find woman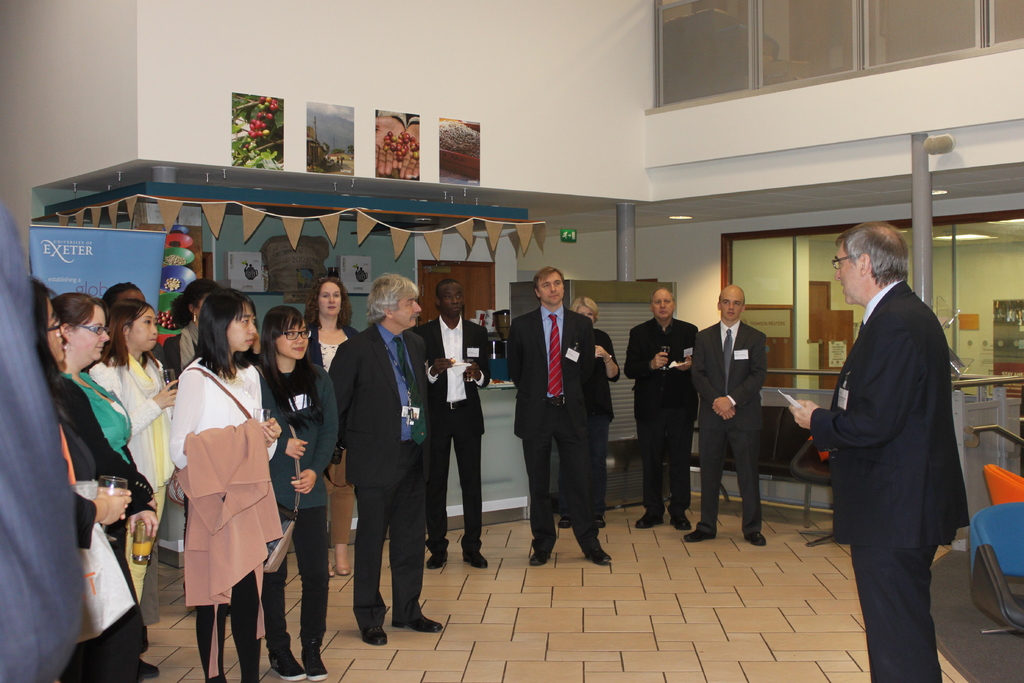
x1=304 y1=270 x2=372 y2=579
